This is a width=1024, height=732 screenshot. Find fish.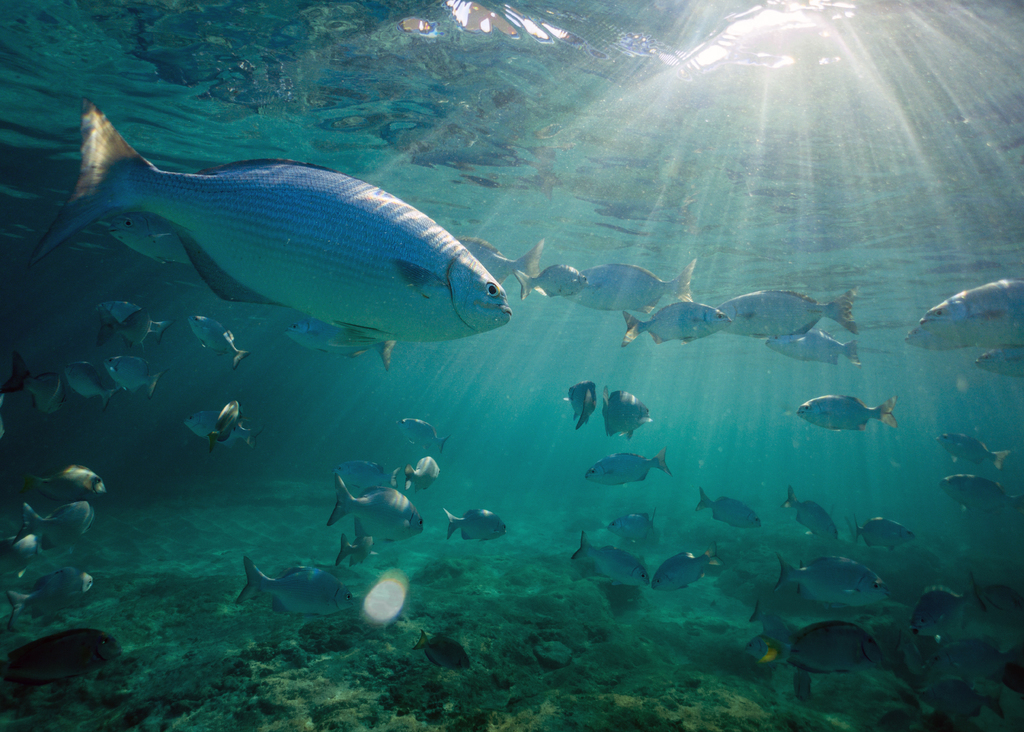
Bounding box: [389, 411, 448, 458].
